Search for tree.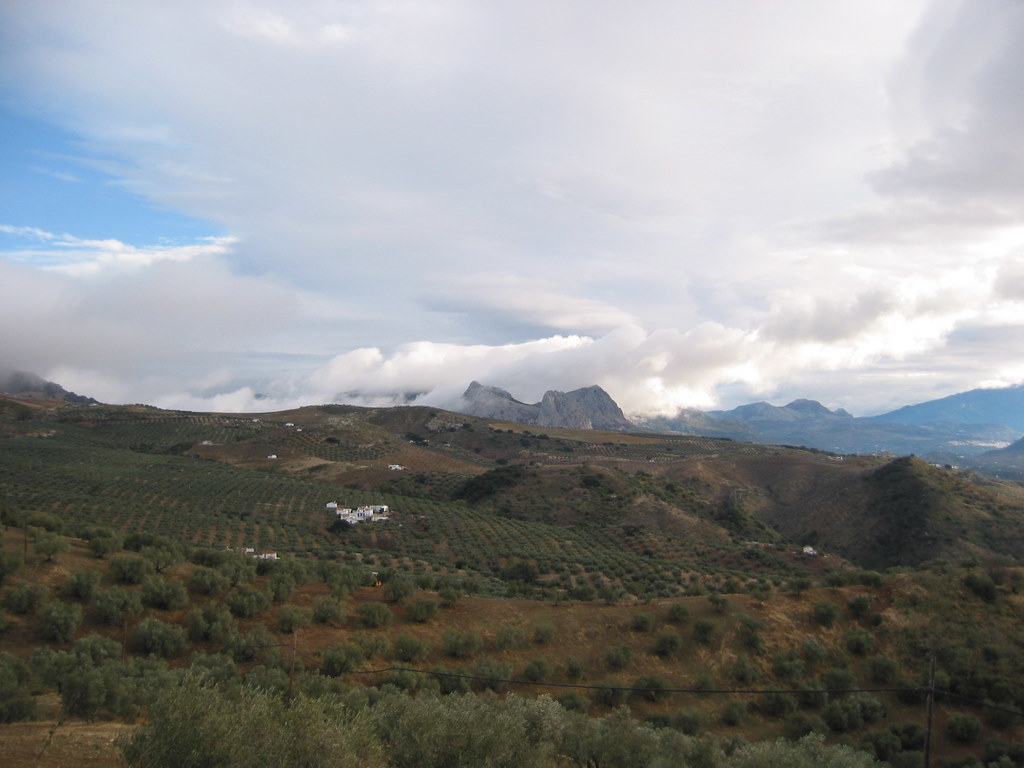
Found at x1=190 y1=600 x2=238 y2=637.
